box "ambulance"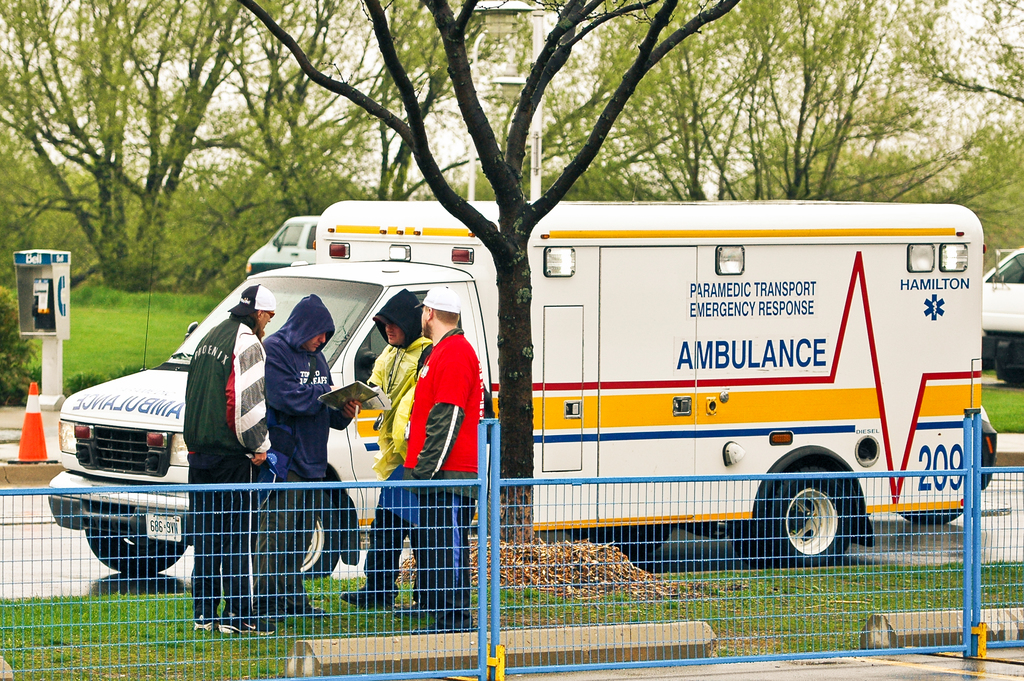
{"left": 44, "top": 198, "right": 1012, "bottom": 568}
